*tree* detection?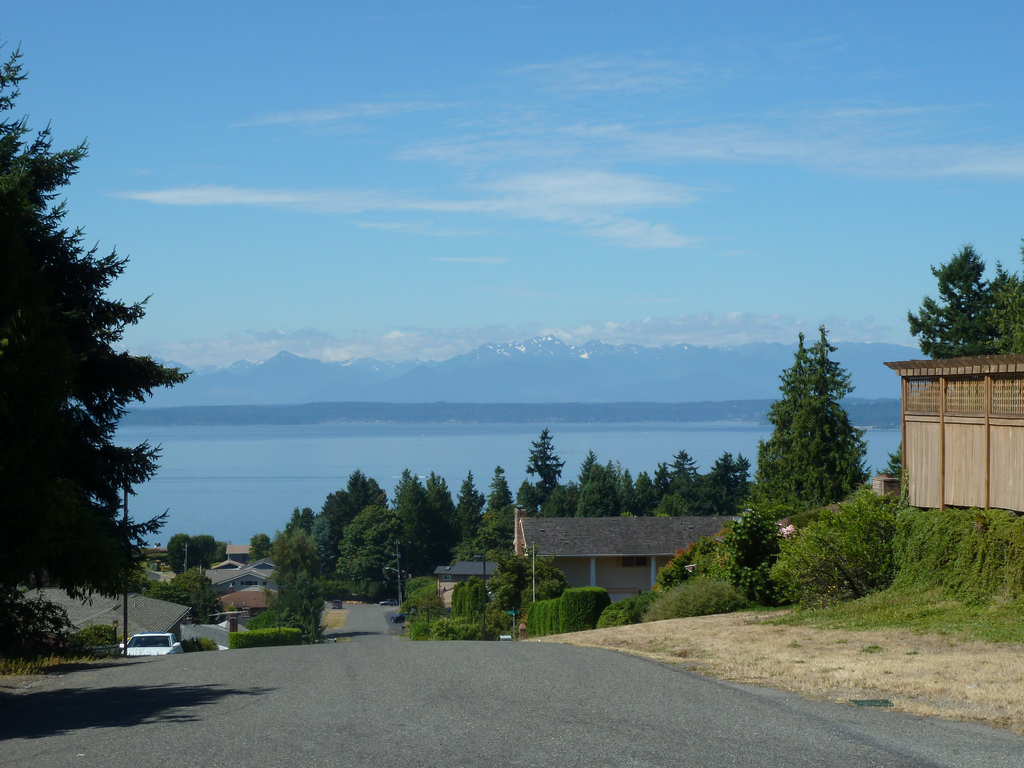
pyautogui.locateOnScreen(620, 465, 652, 513)
